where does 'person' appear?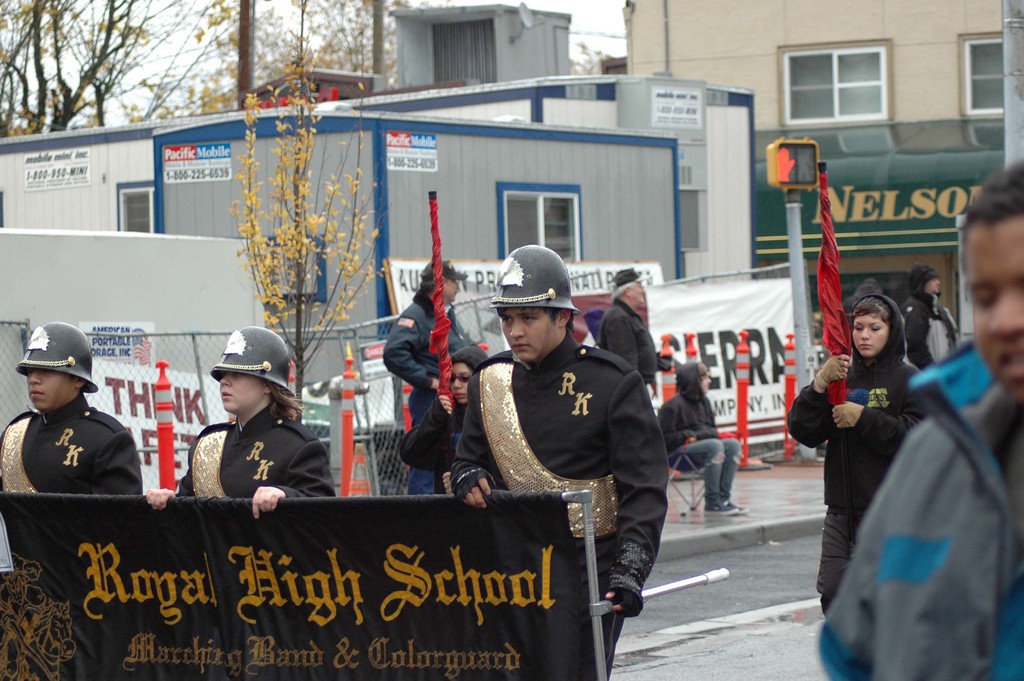
Appears at pyautogui.locateOnScreen(594, 259, 661, 397).
